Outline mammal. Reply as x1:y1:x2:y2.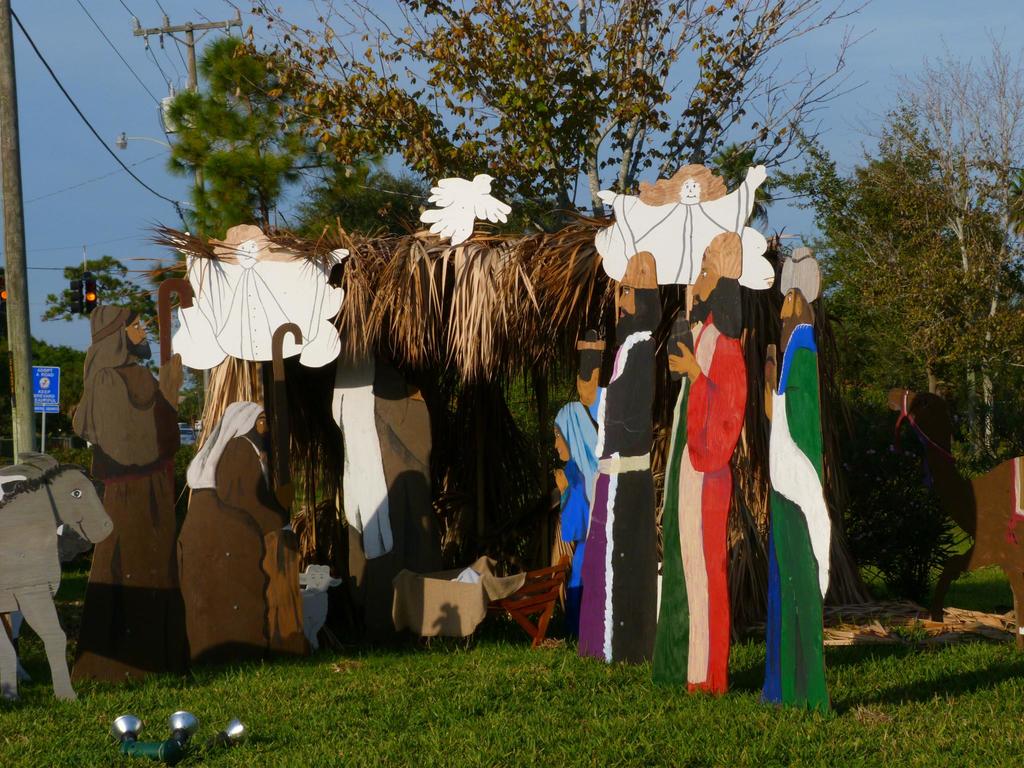
65:286:178:651.
